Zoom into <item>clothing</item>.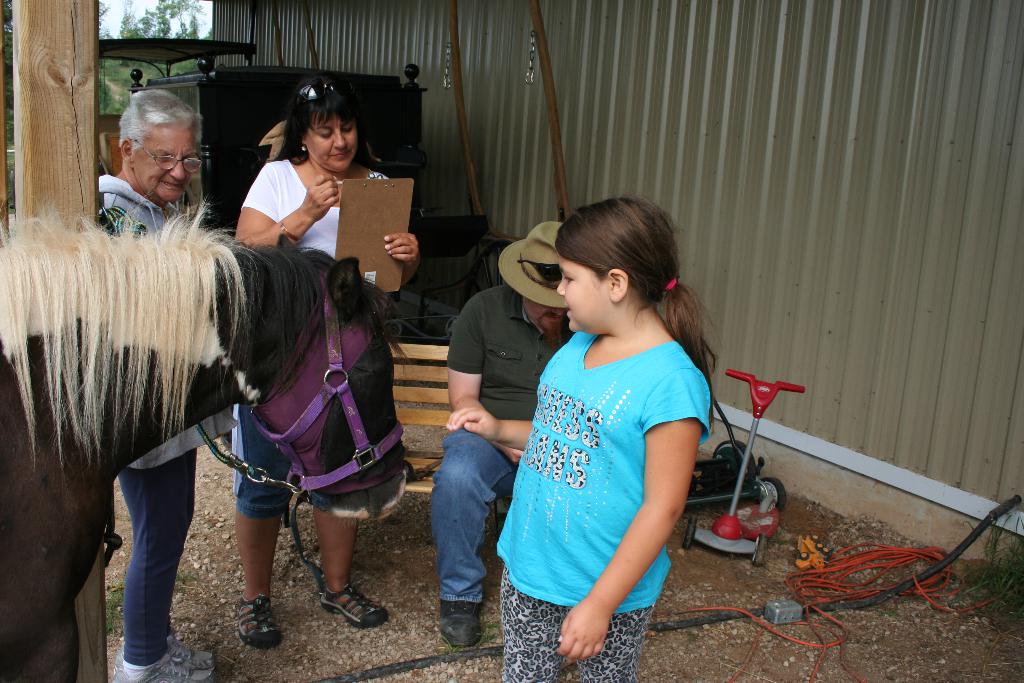
Zoom target: locate(490, 331, 712, 682).
